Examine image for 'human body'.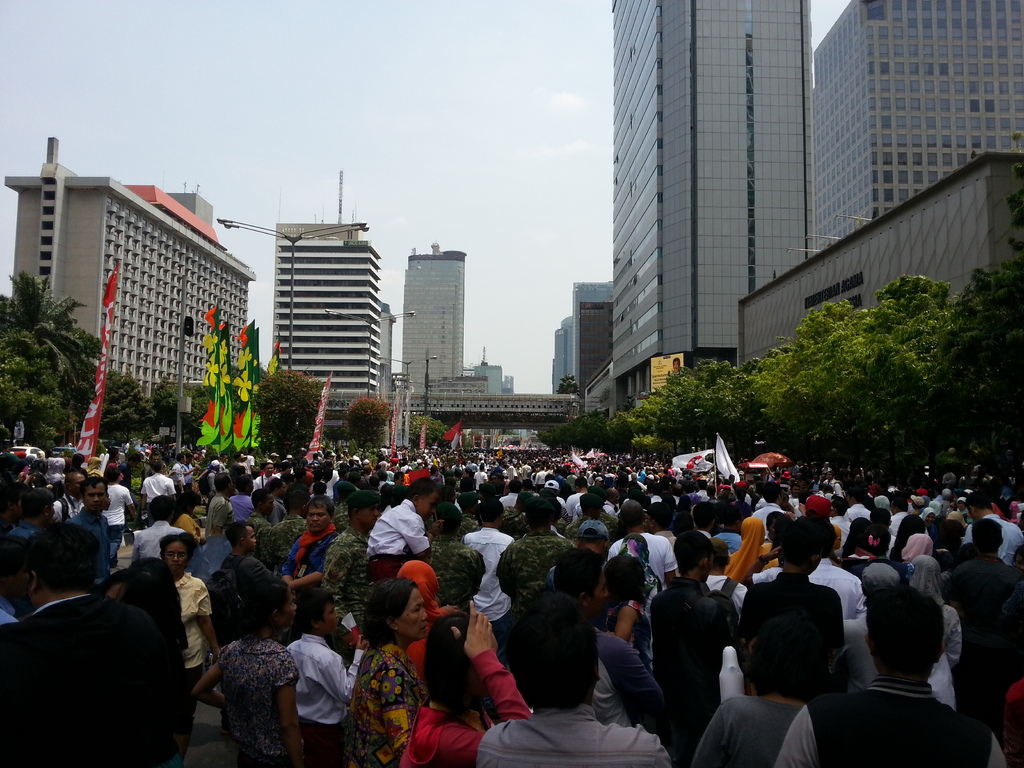
Examination result: locate(351, 454, 361, 461).
